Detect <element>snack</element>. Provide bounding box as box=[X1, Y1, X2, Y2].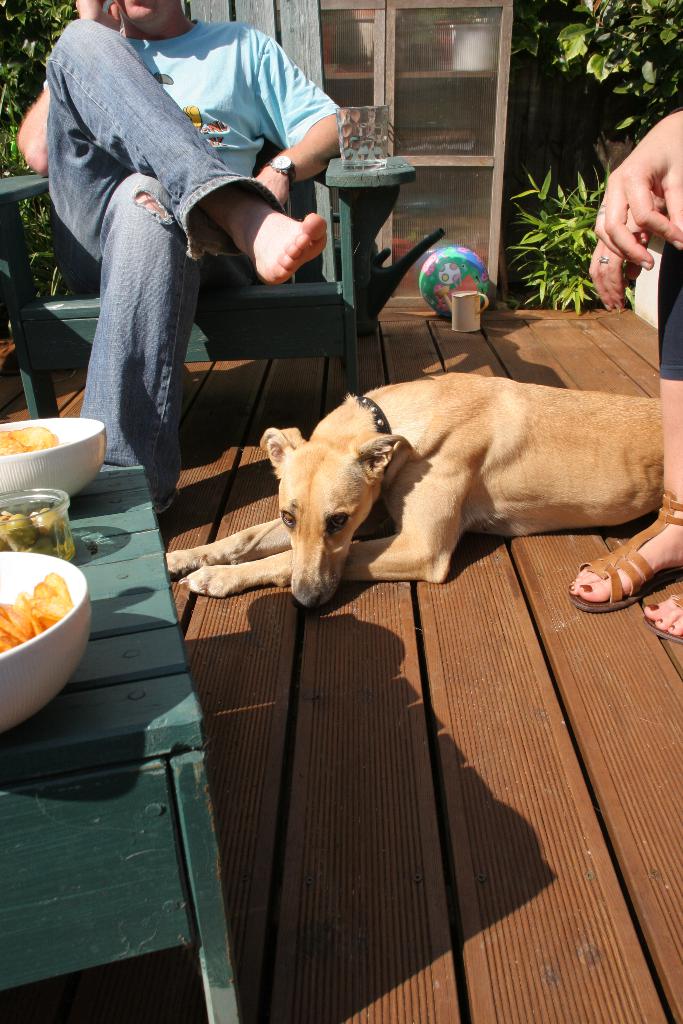
box=[0, 430, 61, 456].
